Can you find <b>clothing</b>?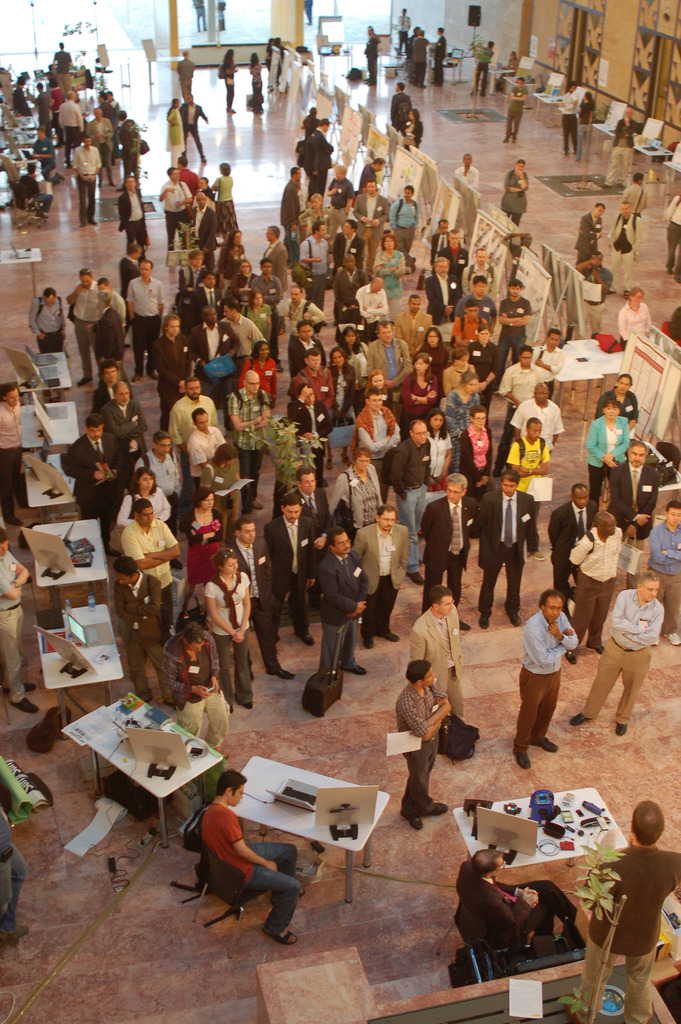
Yes, bounding box: bbox=[109, 567, 181, 712].
